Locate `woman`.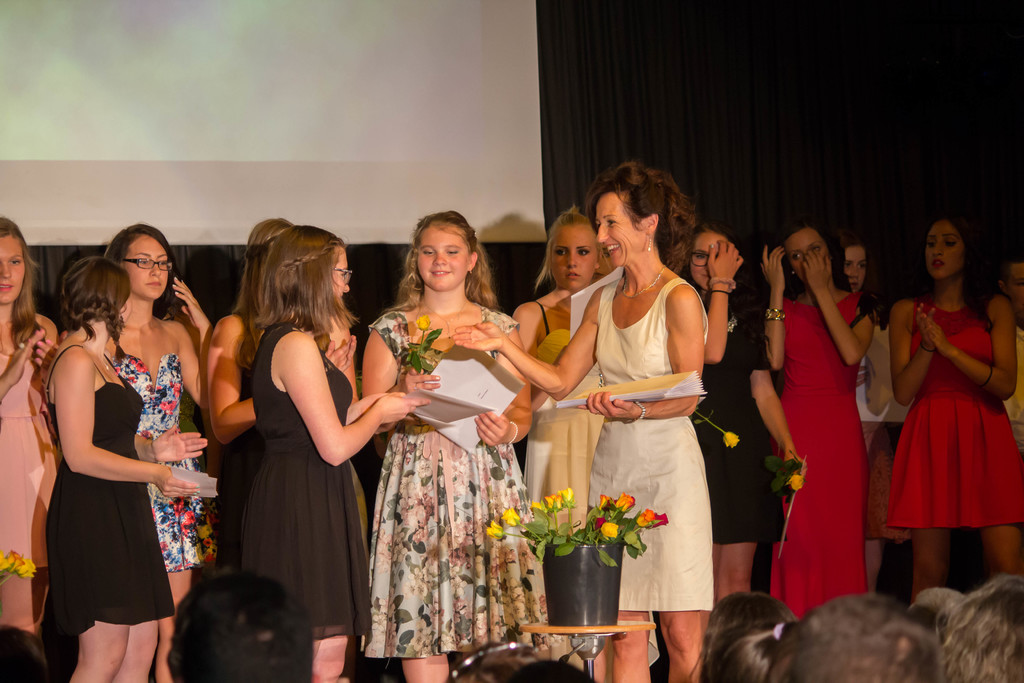
Bounding box: left=777, top=584, right=954, bottom=682.
